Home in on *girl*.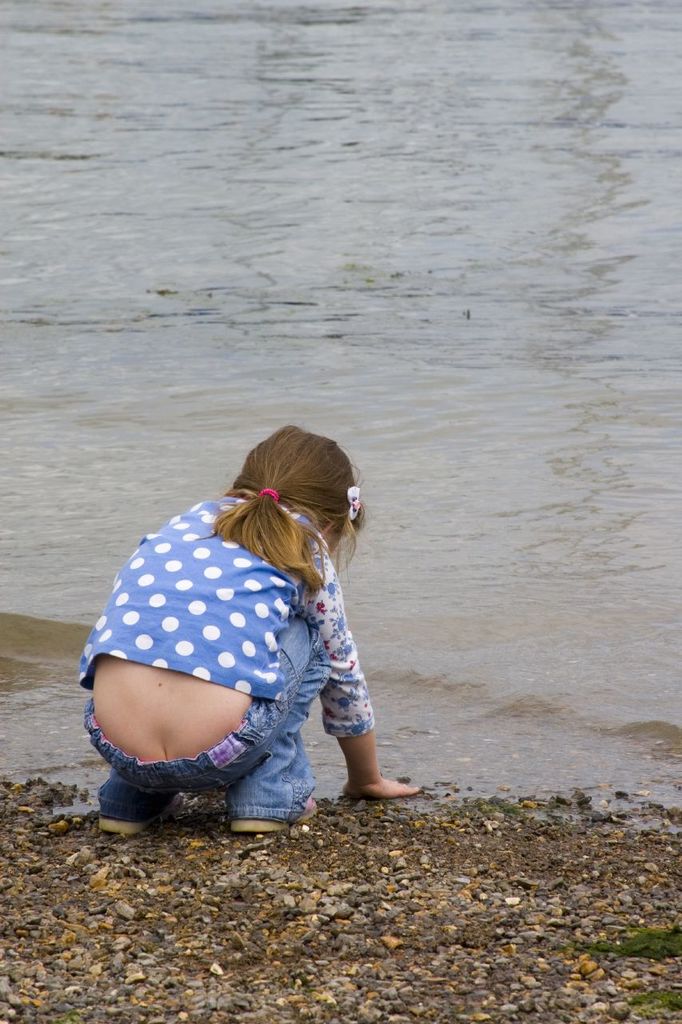
Homed in at <bbox>78, 426, 421, 834</bbox>.
